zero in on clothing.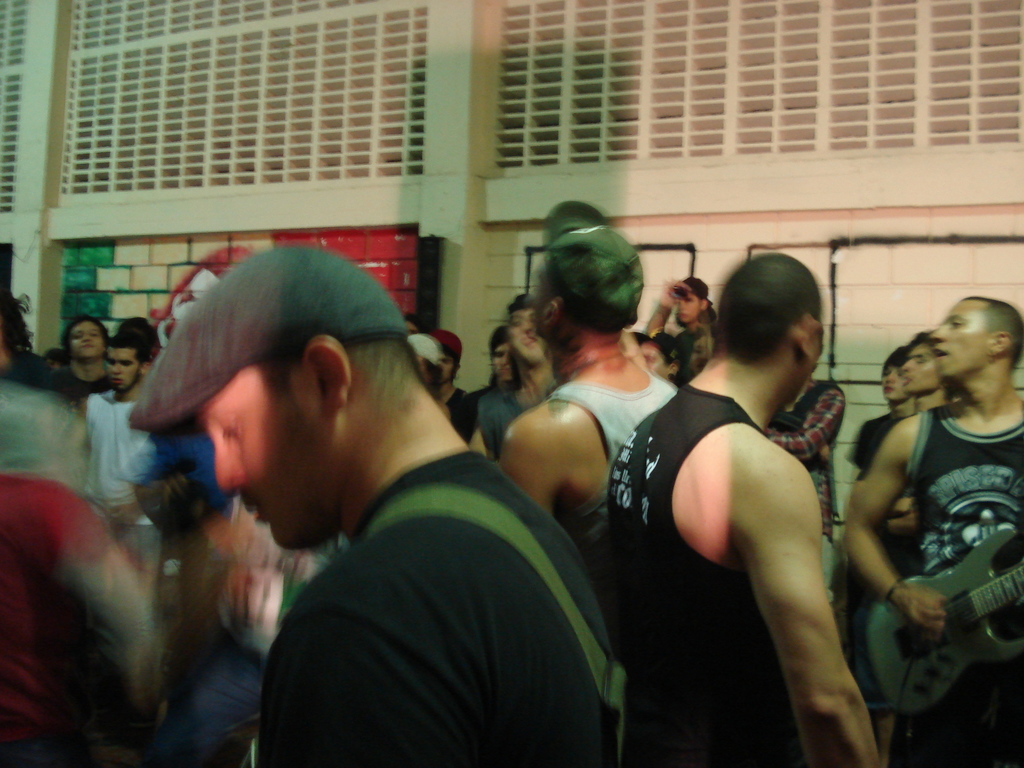
Zeroed in: 843:406:905:474.
